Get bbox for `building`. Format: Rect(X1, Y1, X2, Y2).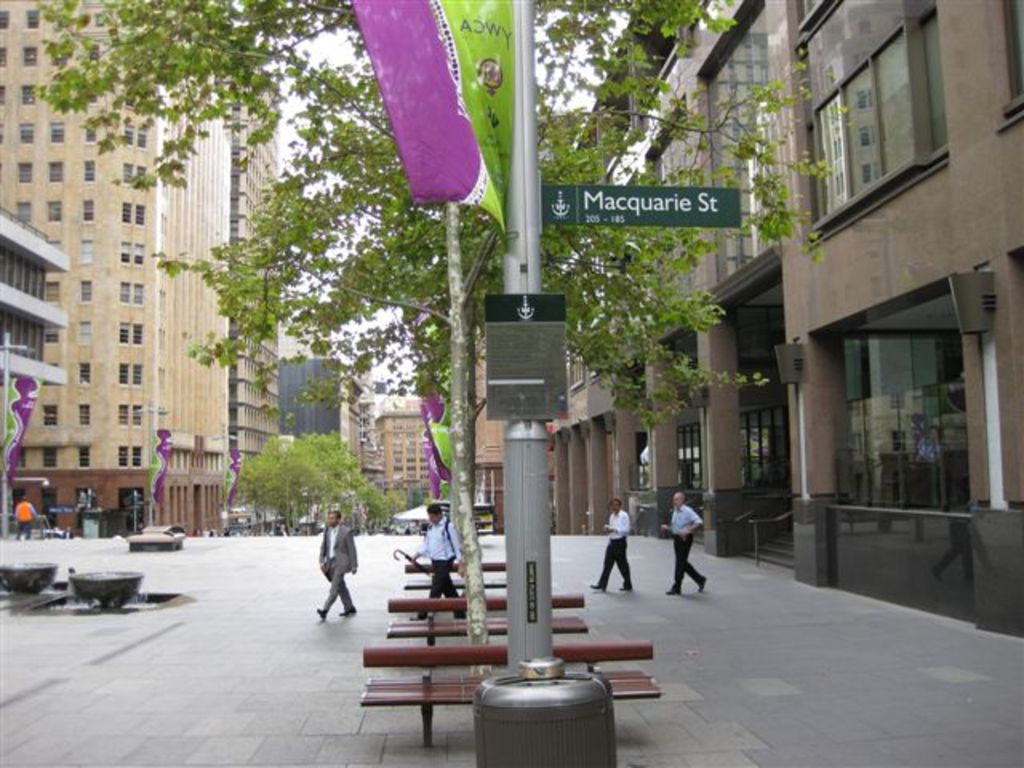
Rect(0, 0, 230, 539).
